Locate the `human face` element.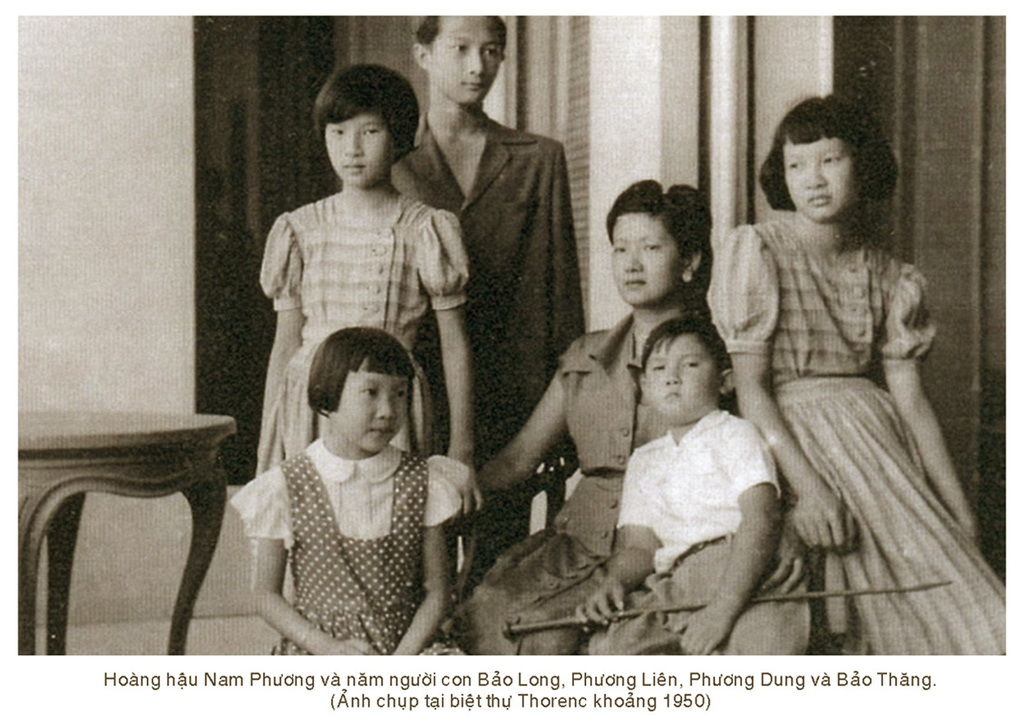
Element bbox: {"x1": 424, "y1": 15, "x2": 503, "y2": 102}.
